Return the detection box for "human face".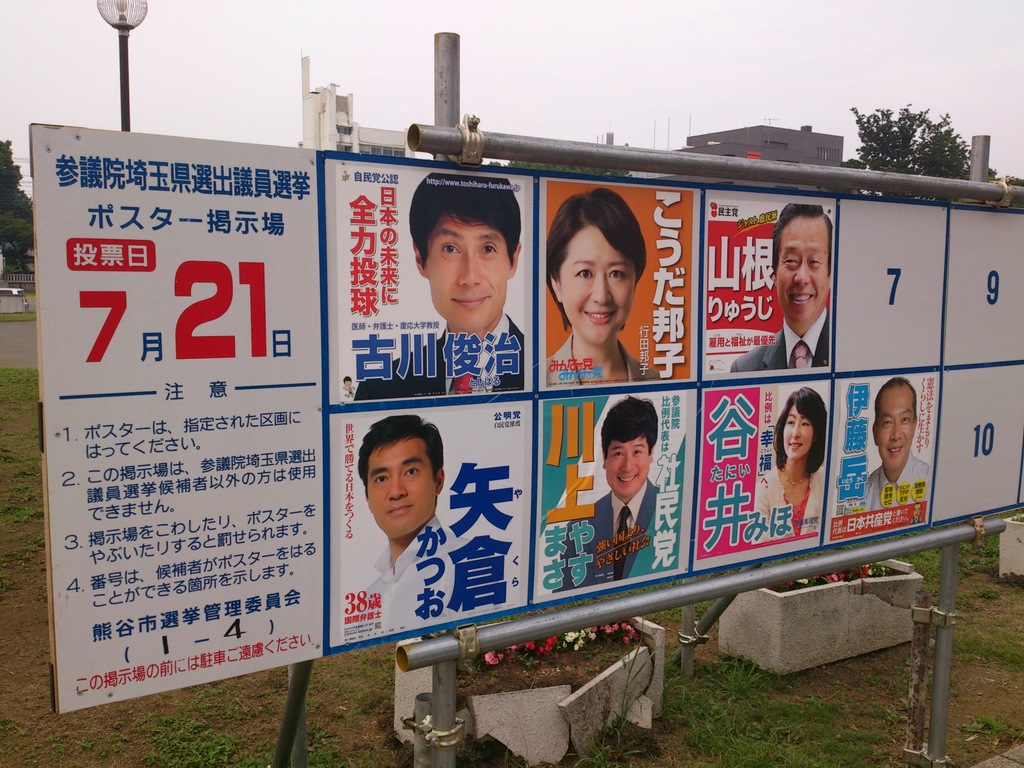
box(877, 390, 914, 476).
